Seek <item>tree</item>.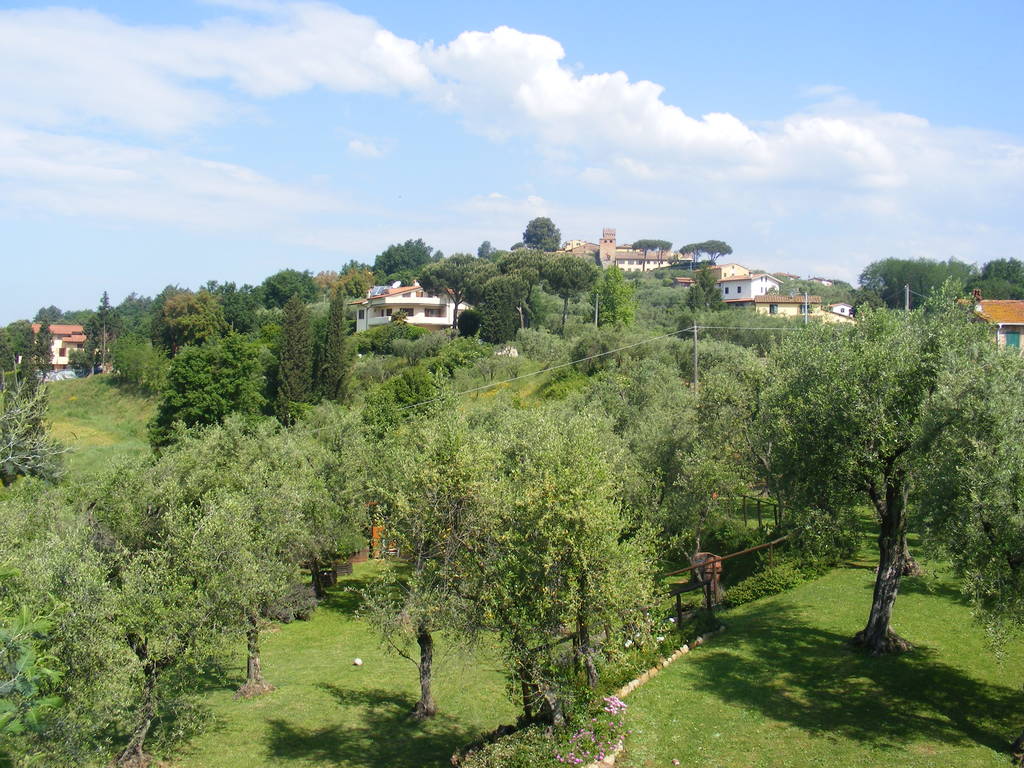
l=679, t=237, r=730, b=268.
